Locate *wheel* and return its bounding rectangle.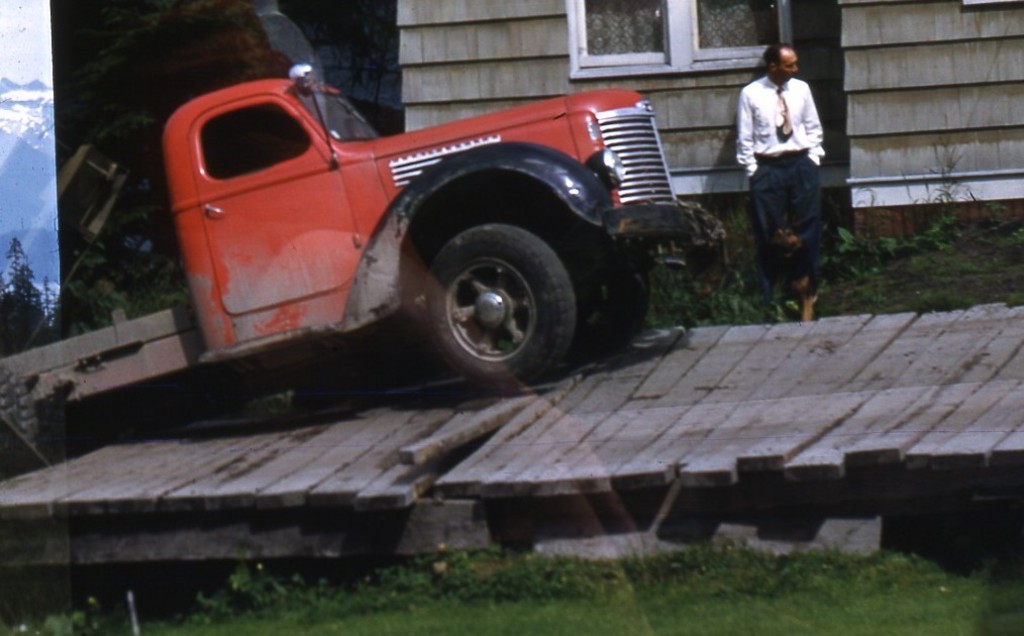
x1=567 y1=210 x2=654 y2=372.
